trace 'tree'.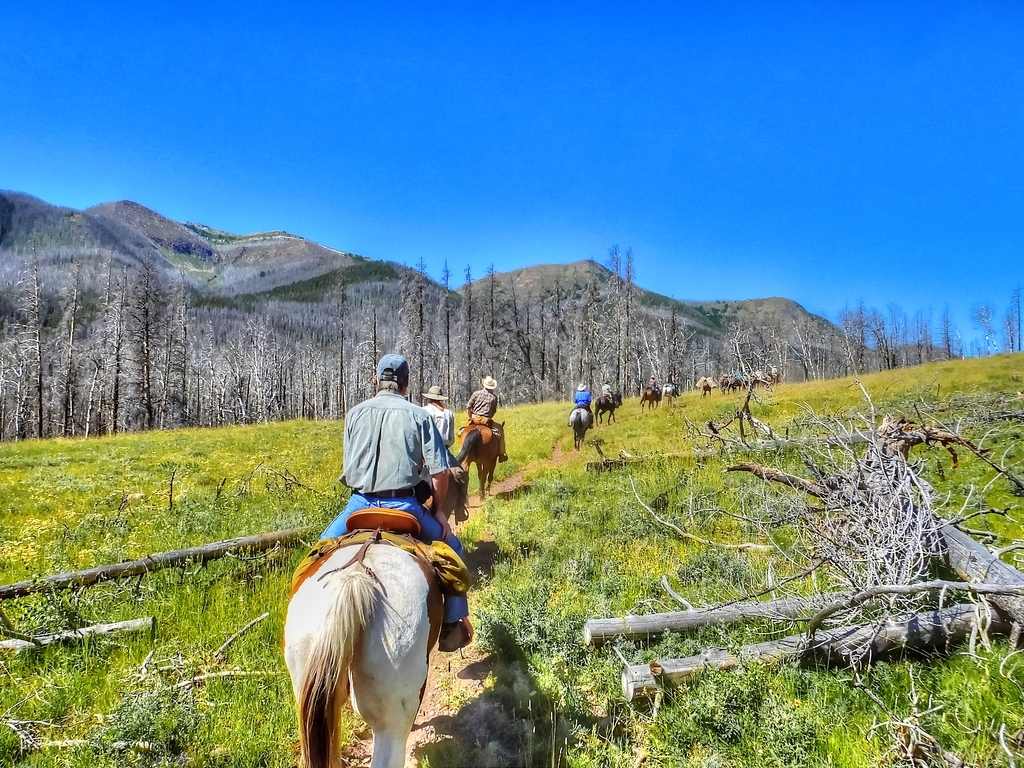
Traced to x1=563, y1=367, x2=1016, y2=666.
